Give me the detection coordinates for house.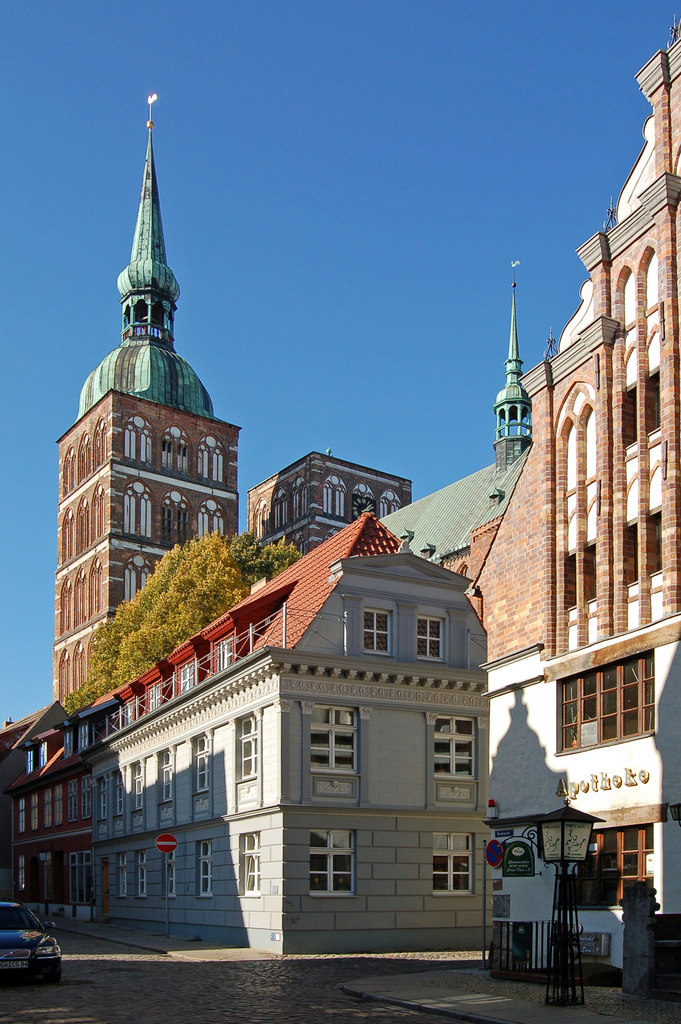
[250,447,403,564].
